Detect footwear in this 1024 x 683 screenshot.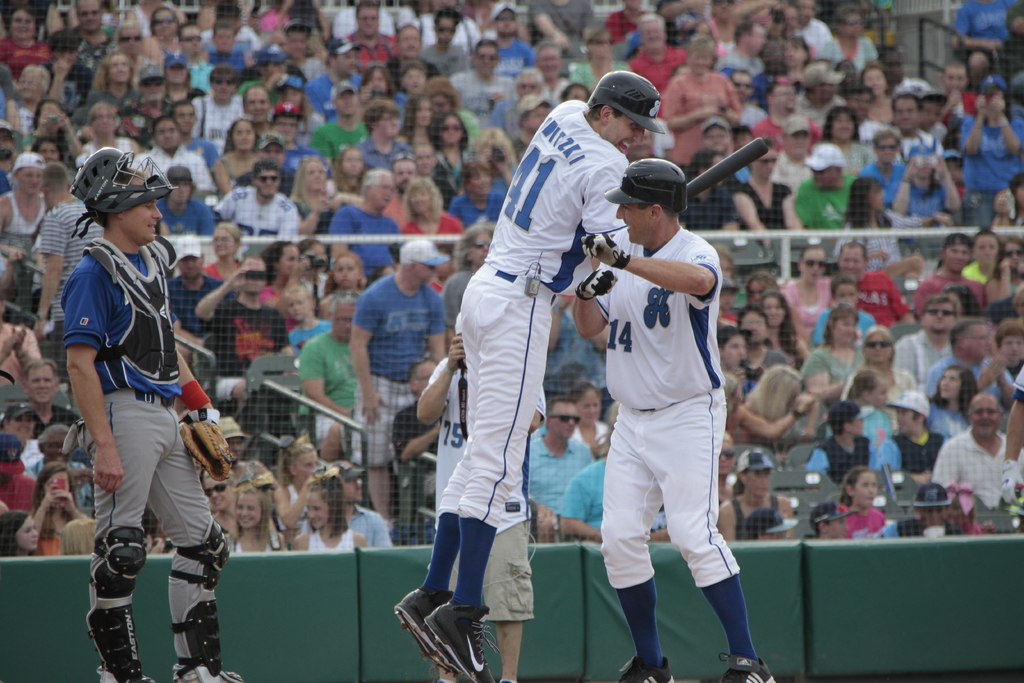
Detection: [391, 585, 460, 677].
